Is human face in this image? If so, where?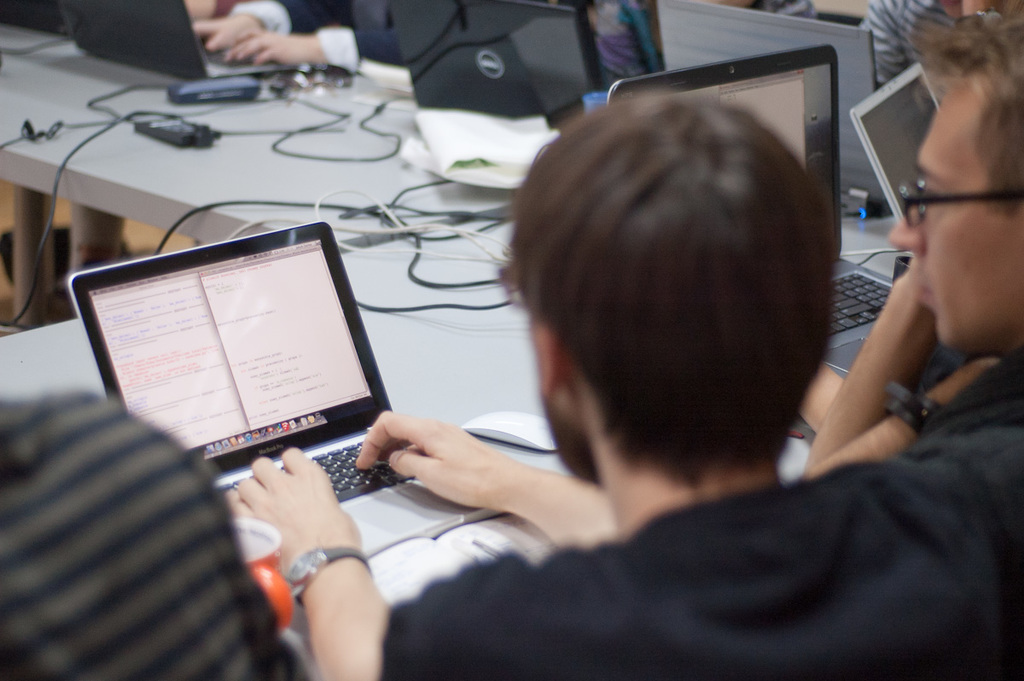
Yes, at x1=546 y1=399 x2=567 y2=472.
